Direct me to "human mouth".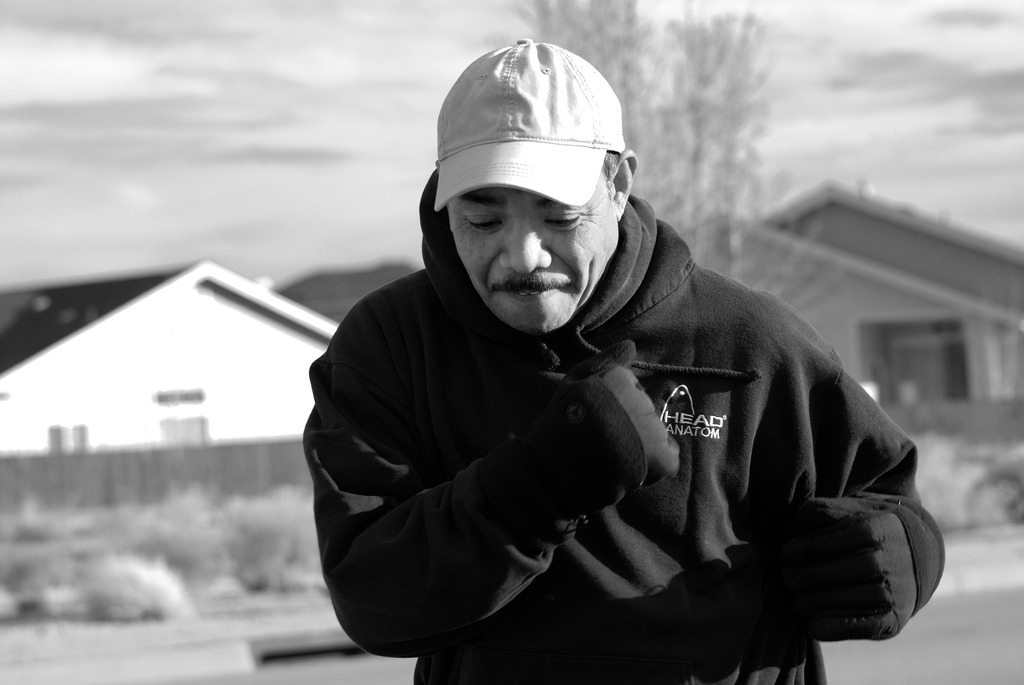
Direction: locate(495, 273, 575, 303).
